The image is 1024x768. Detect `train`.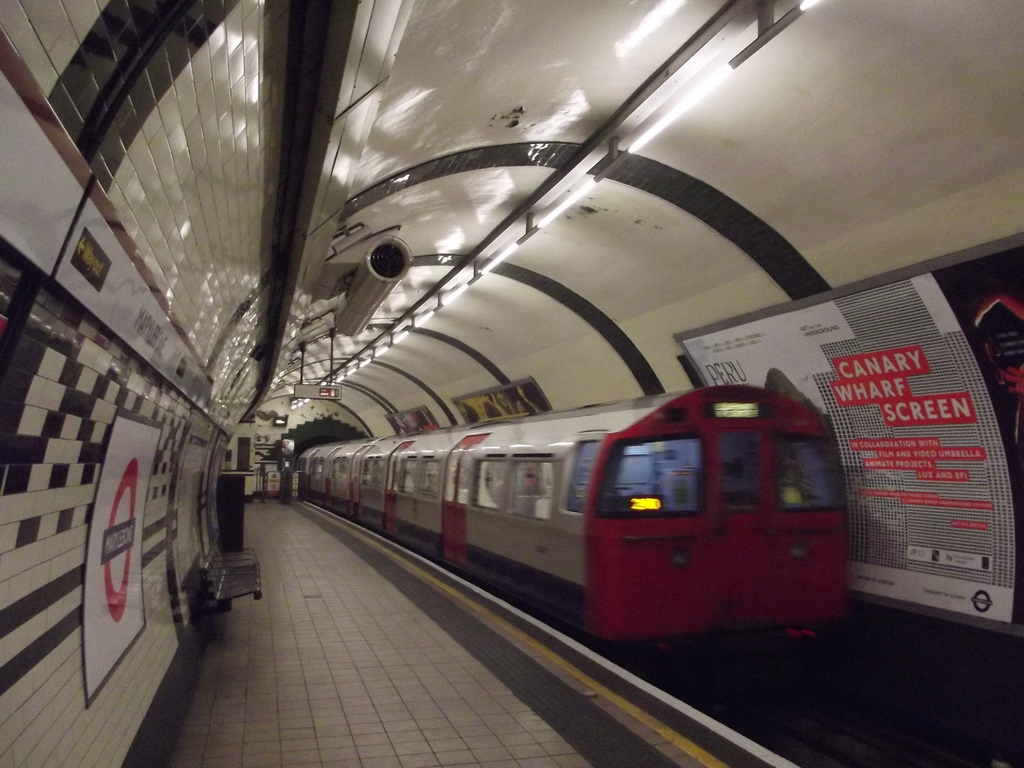
Detection: rect(296, 387, 852, 664).
